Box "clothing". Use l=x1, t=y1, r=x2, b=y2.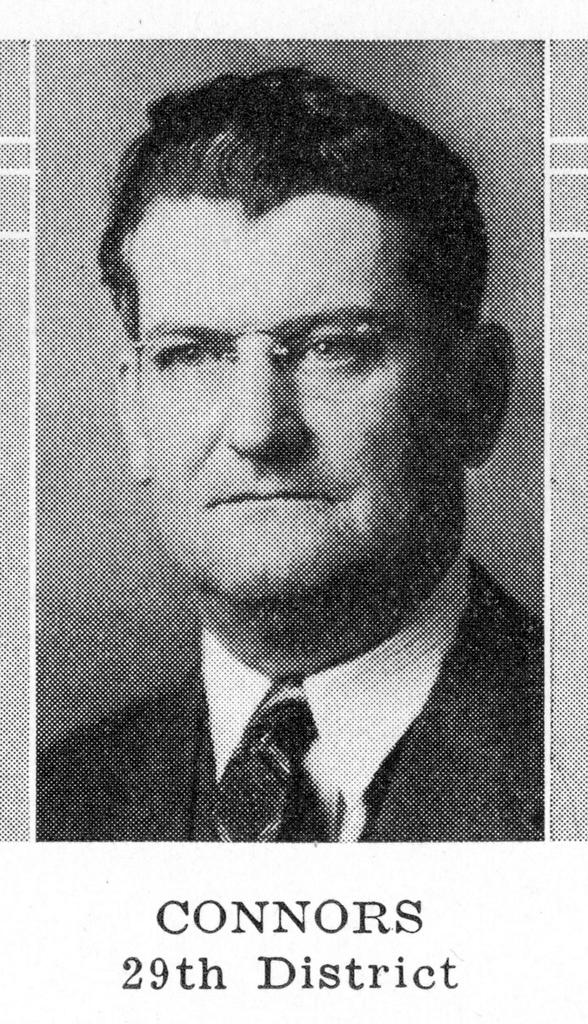
l=99, t=532, r=539, b=844.
